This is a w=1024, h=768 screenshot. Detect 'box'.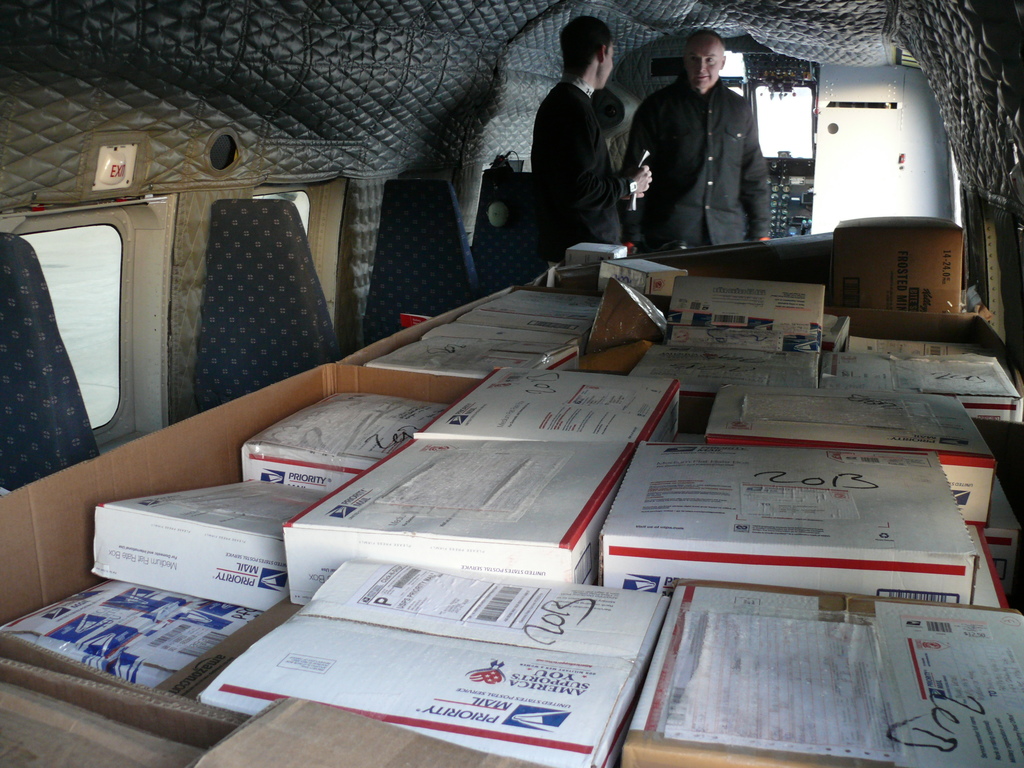
630/349/813/429.
